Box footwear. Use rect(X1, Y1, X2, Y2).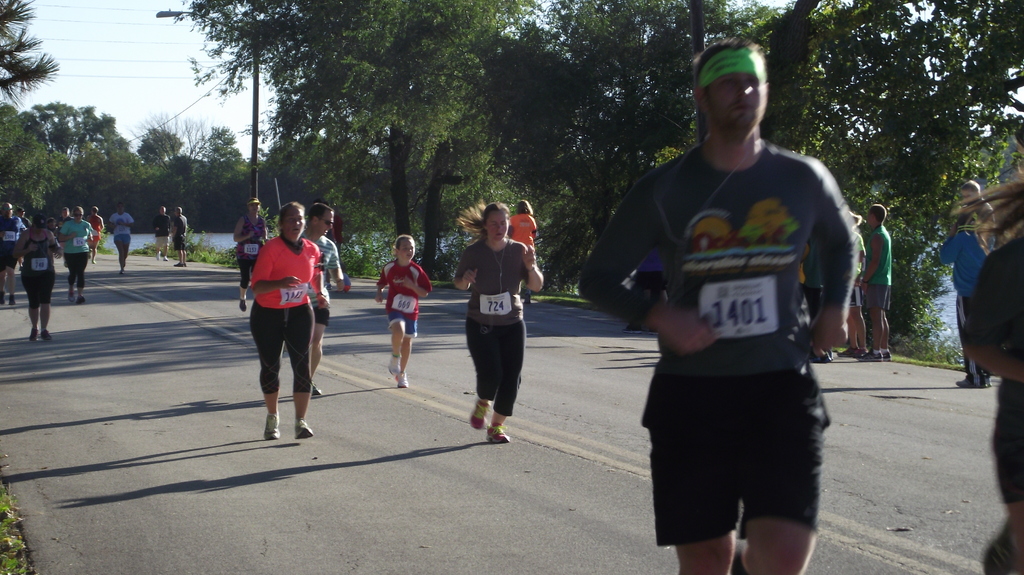
rect(865, 353, 883, 361).
